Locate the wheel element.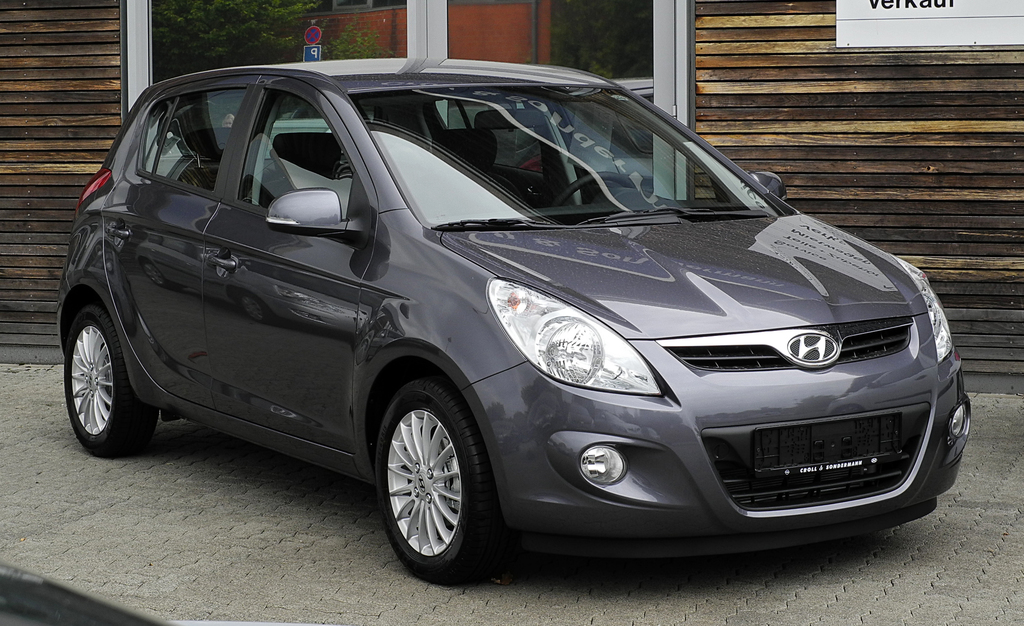
Element bbox: bbox=(63, 295, 157, 448).
